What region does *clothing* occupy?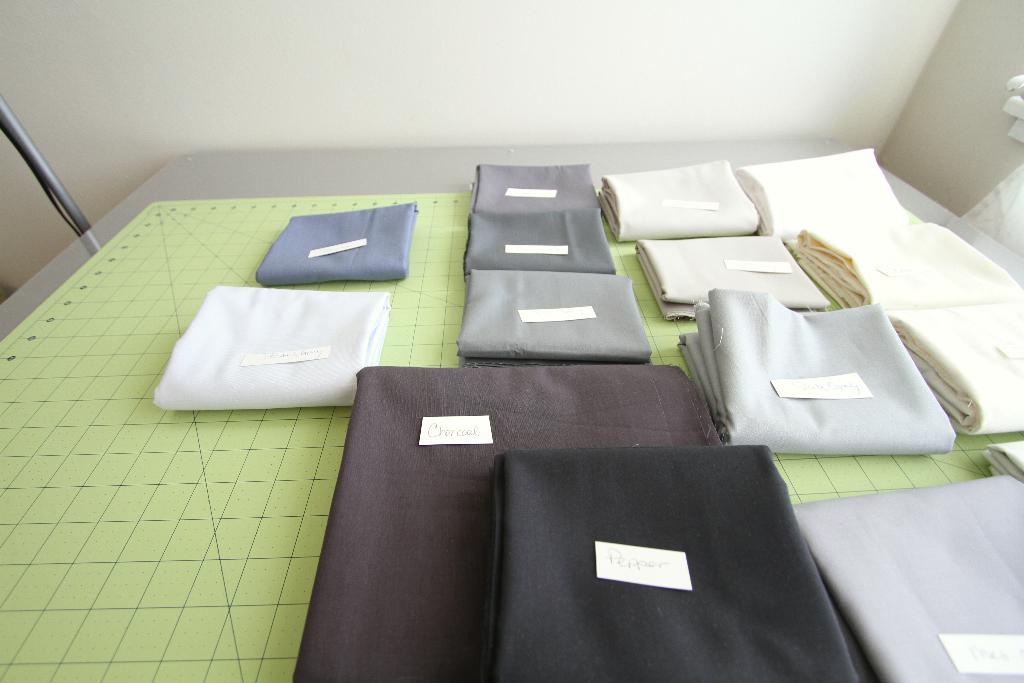
select_region(596, 155, 753, 240).
